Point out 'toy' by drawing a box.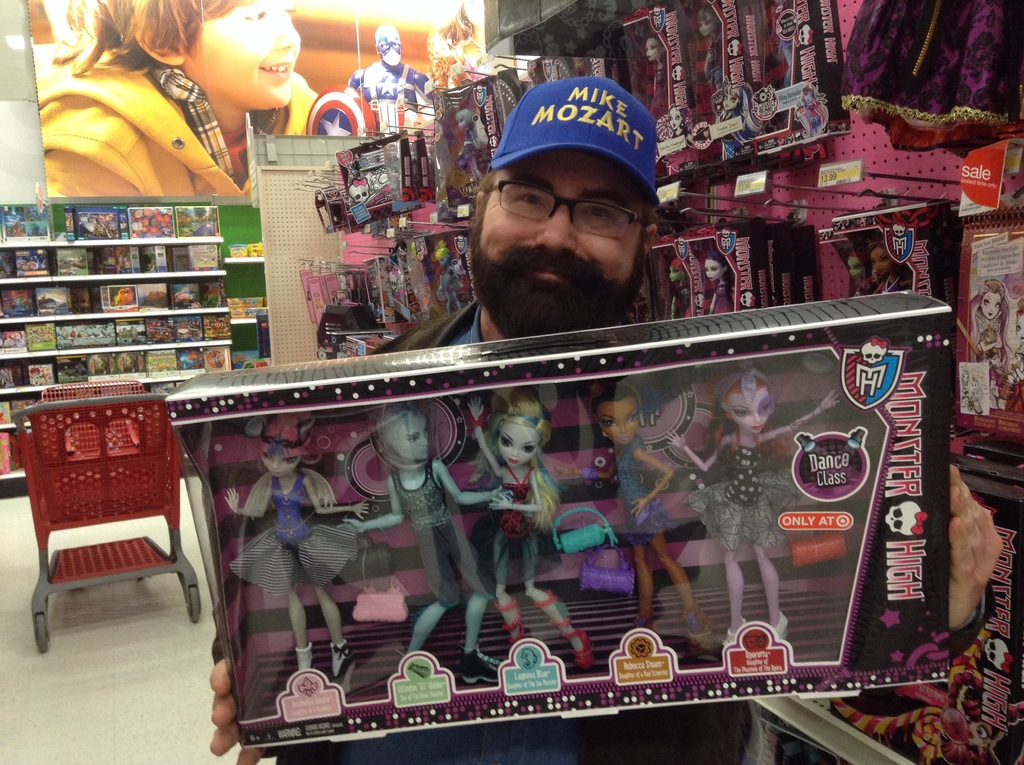
<region>452, 106, 499, 186</region>.
